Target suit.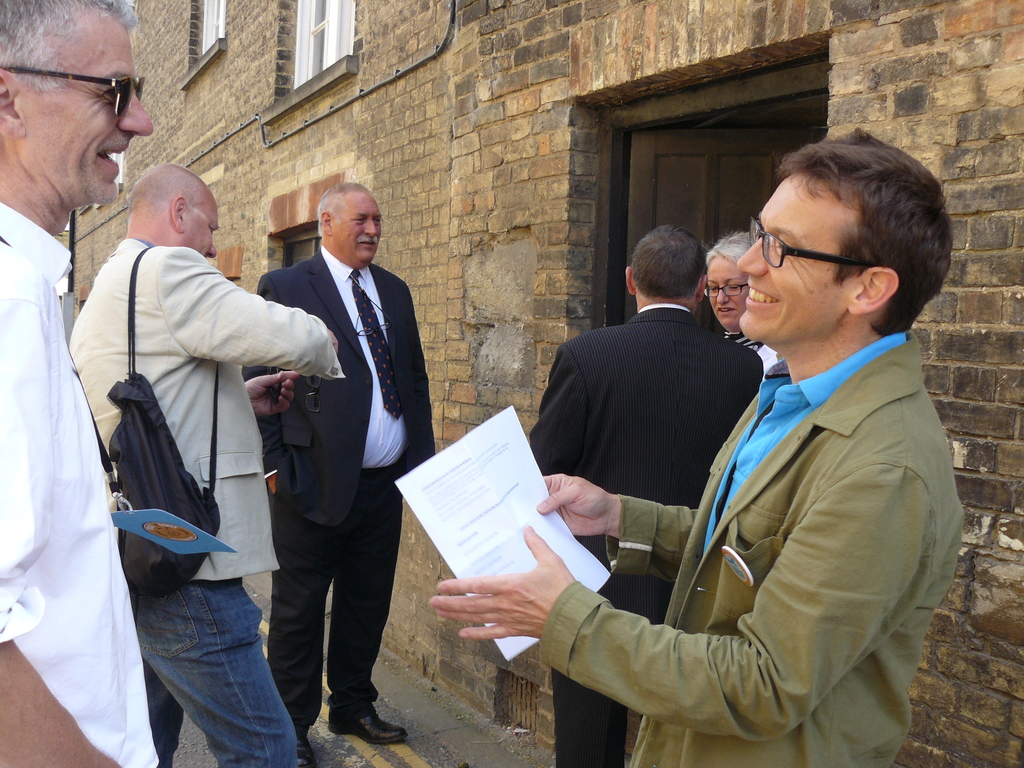
Target region: Rect(542, 331, 964, 767).
